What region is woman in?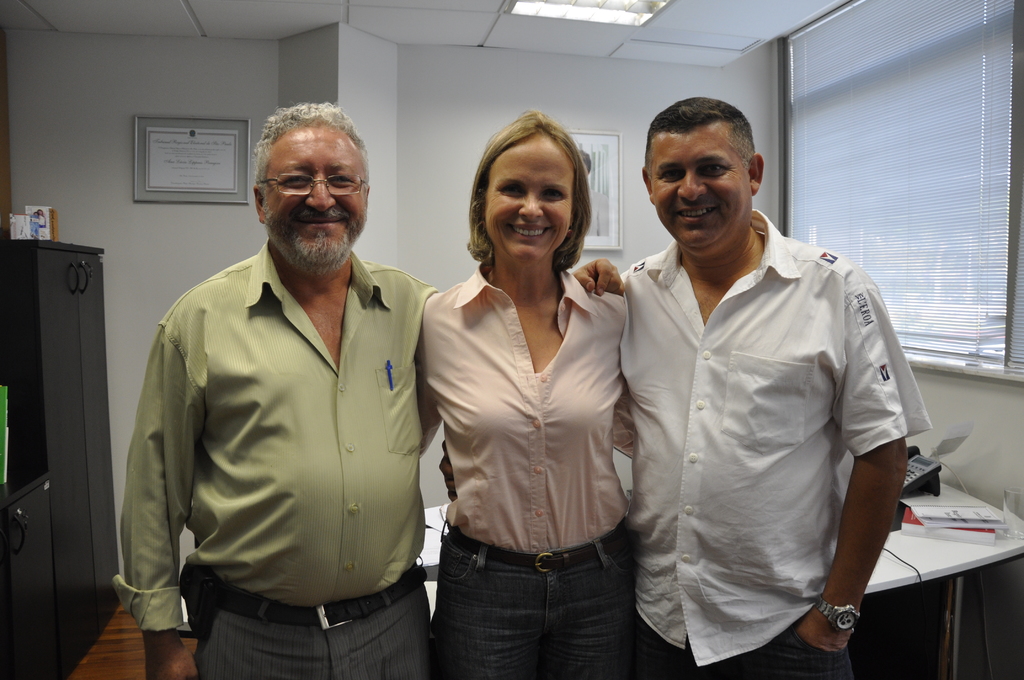
detection(415, 117, 647, 679).
